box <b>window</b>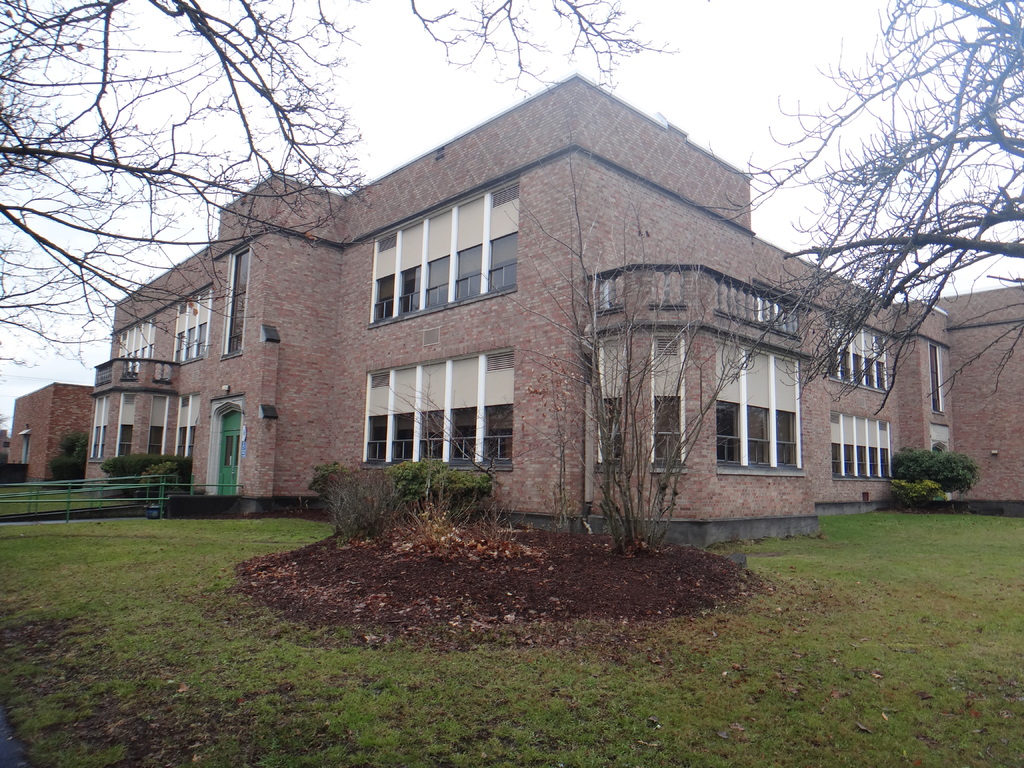
118 318 155 371
